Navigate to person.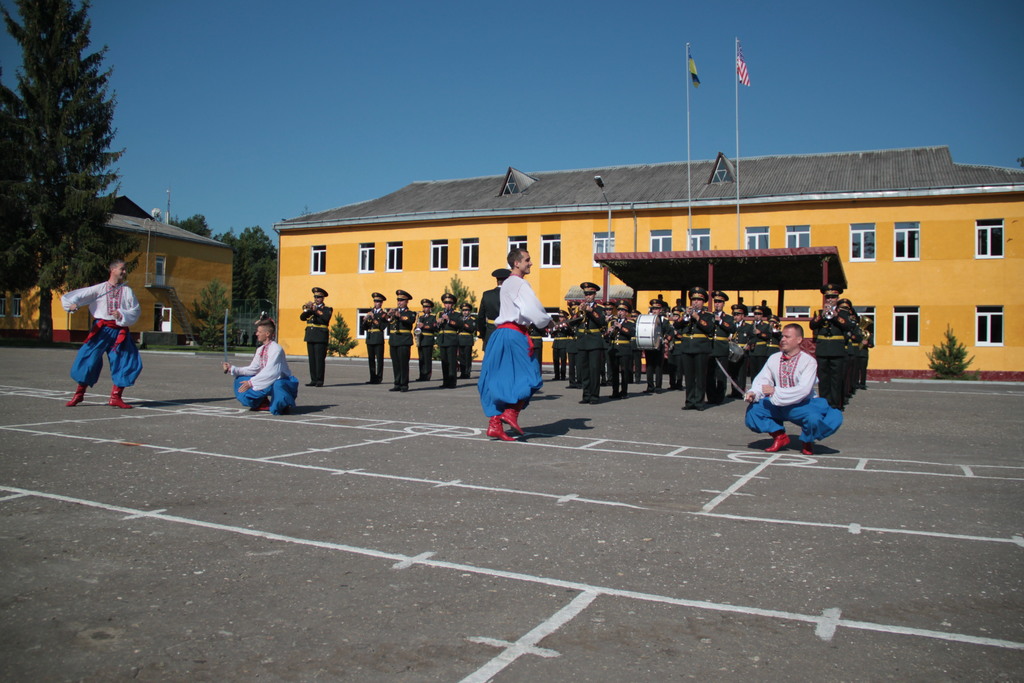
Navigation target: {"x1": 221, "y1": 315, "x2": 299, "y2": 418}.
